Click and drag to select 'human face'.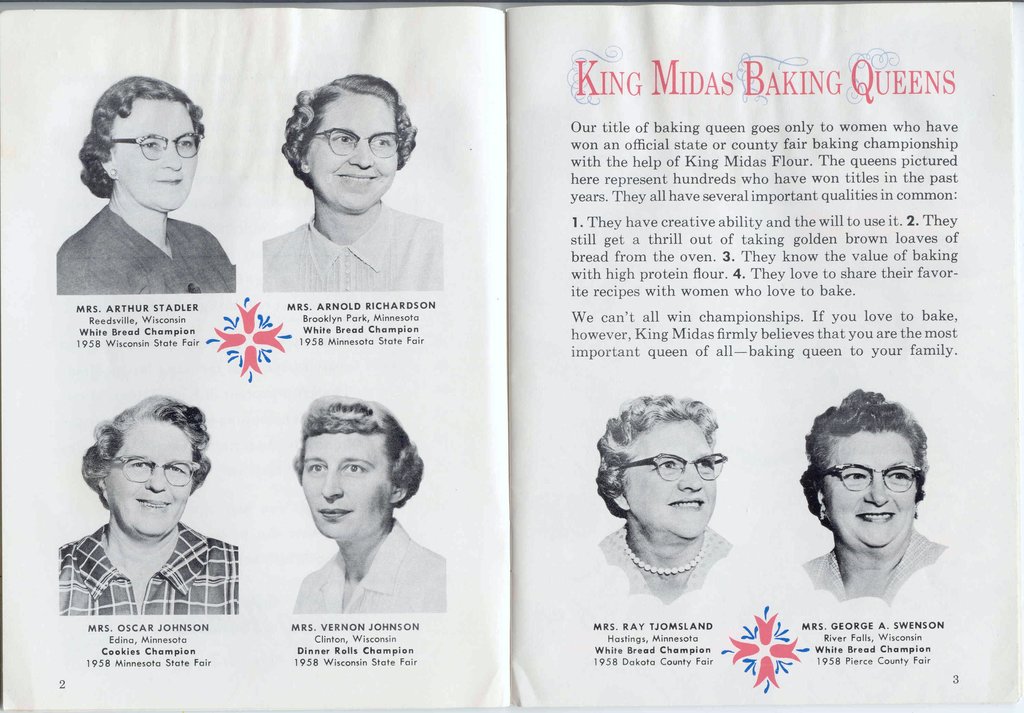
Selection: <bbox>98, 422, 199, 539</bbox>.
